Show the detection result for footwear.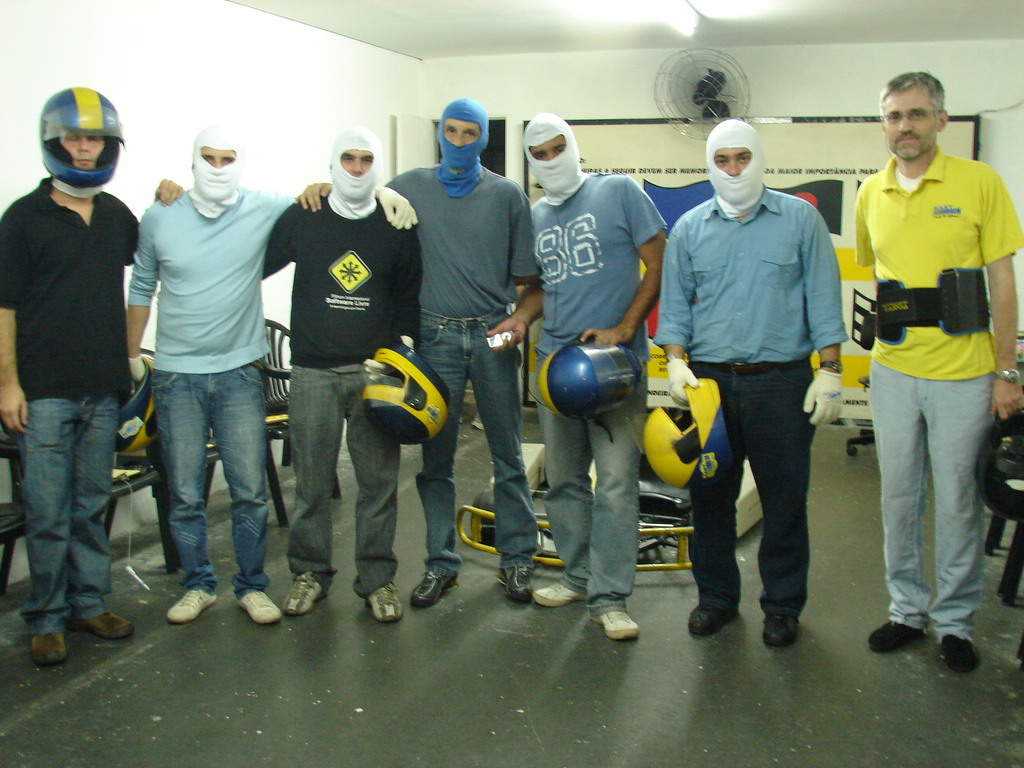
bbox(762, 614, 802, 643).
